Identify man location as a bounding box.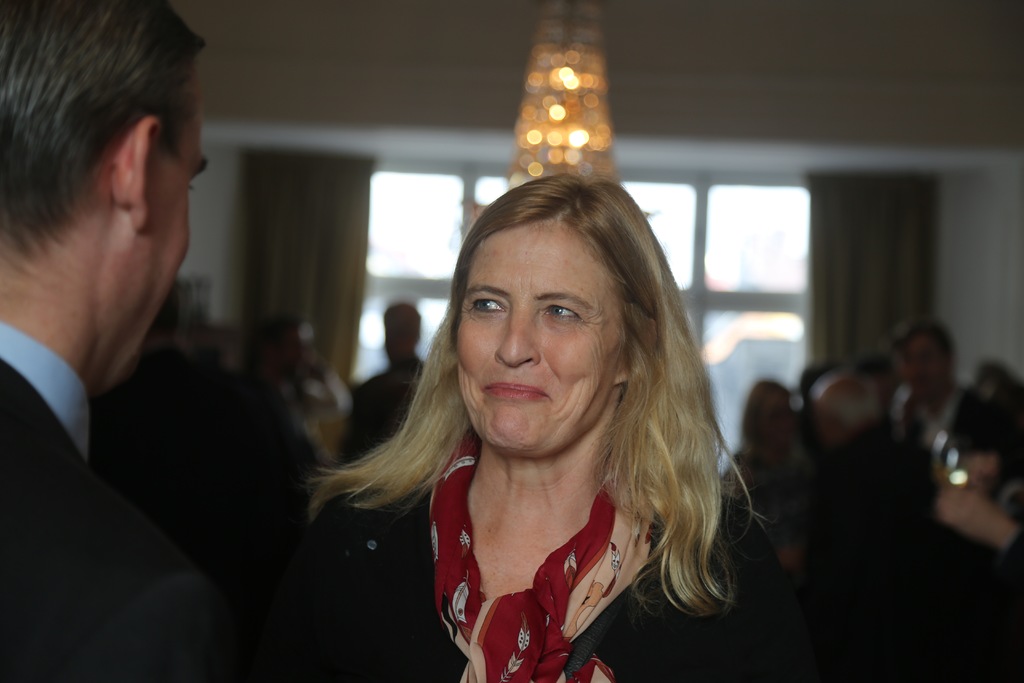
(345, 304, 433, 470).
